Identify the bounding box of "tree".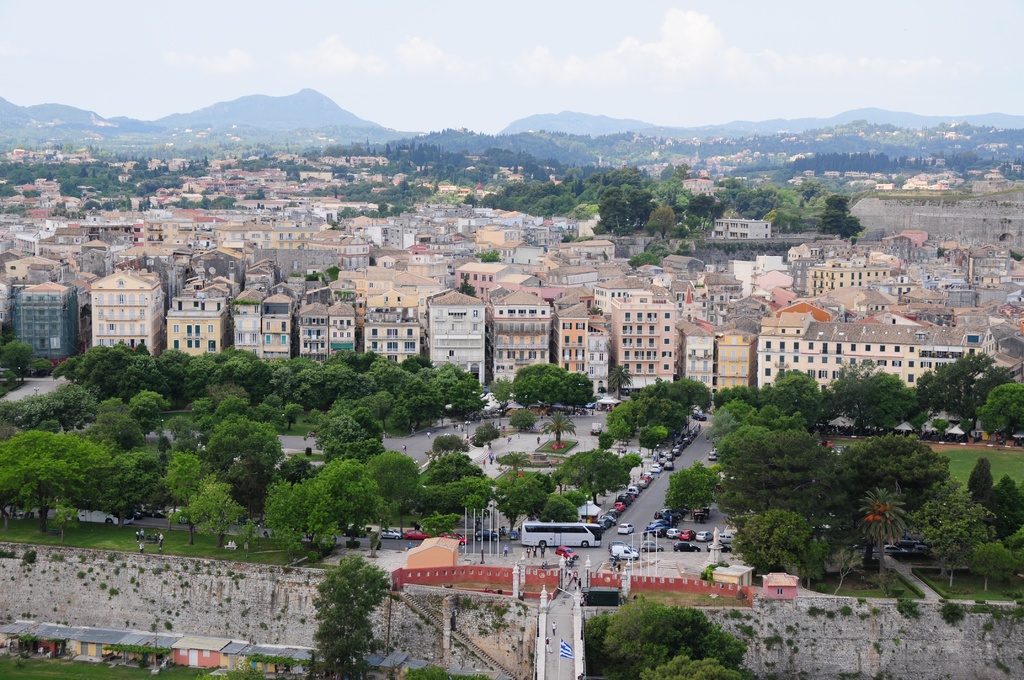
[x1=368, y1=450, x2=422, y2=540].
